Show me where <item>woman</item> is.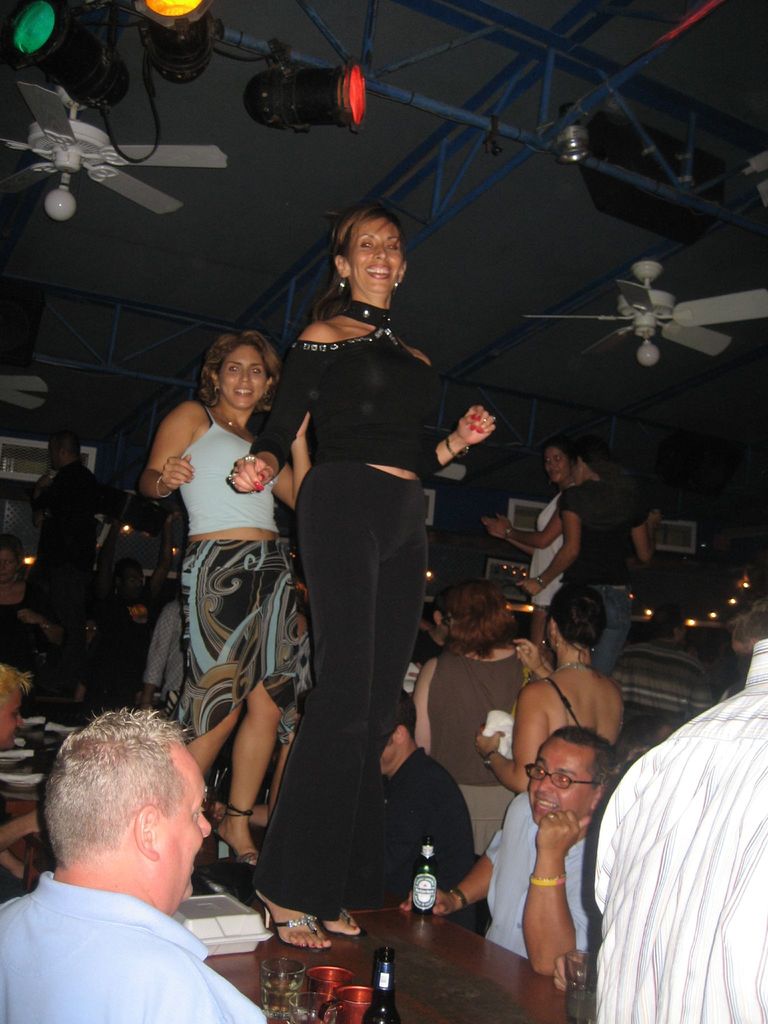
<item>woman</item> is at (253,190,462,966).
